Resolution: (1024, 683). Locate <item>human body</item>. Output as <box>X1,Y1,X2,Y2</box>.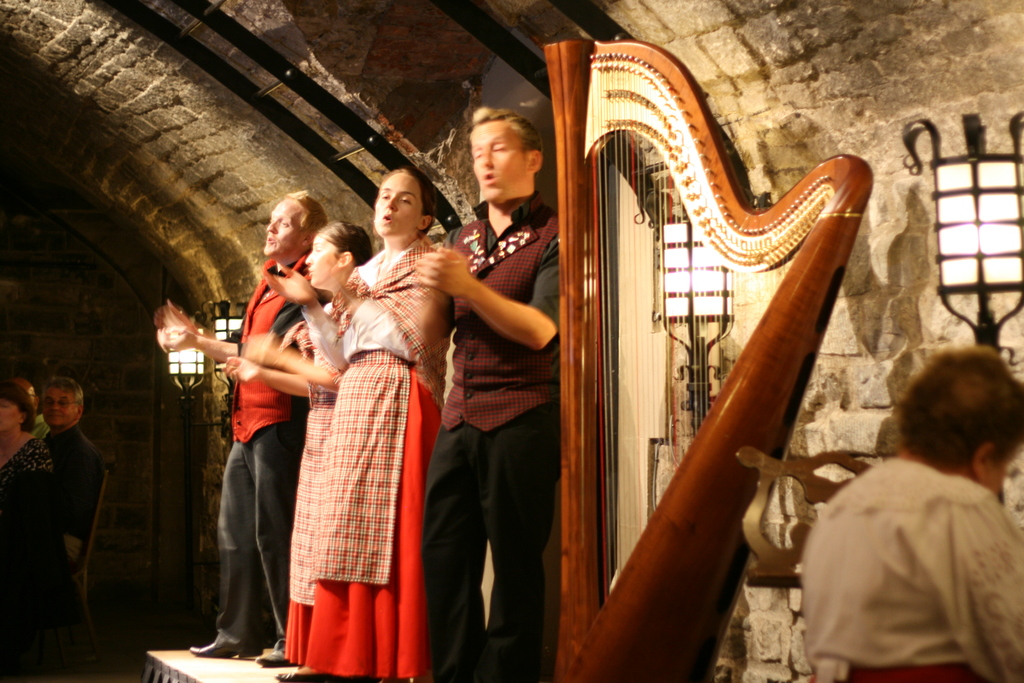
<box>255,212,378,677</box>.
